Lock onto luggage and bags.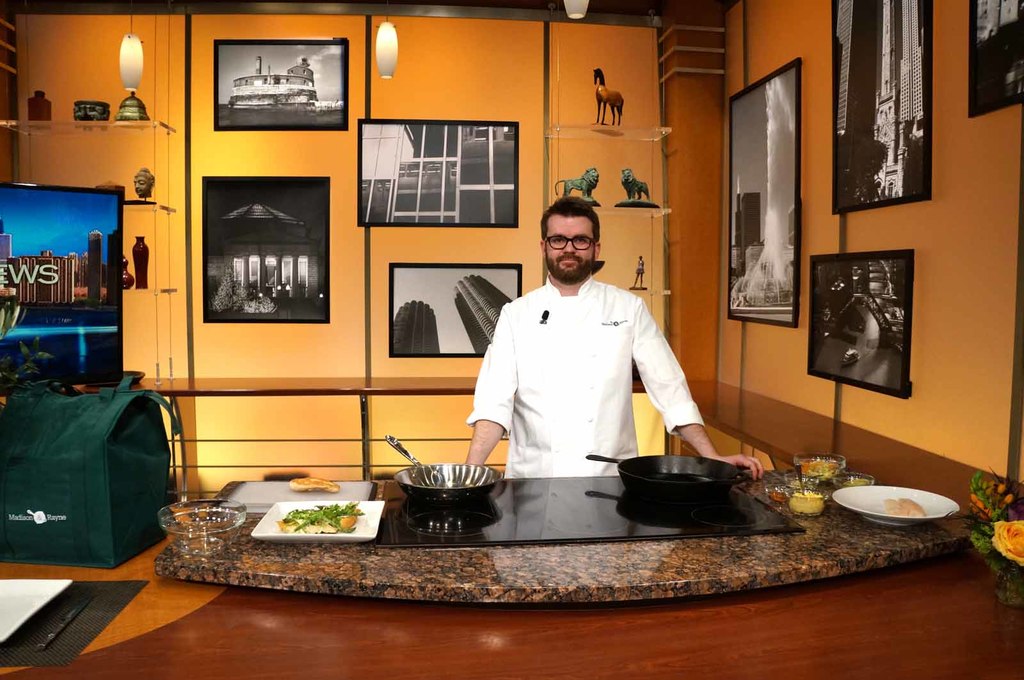
Locked: x1=1, y1=365, x2=174, y2=575.
